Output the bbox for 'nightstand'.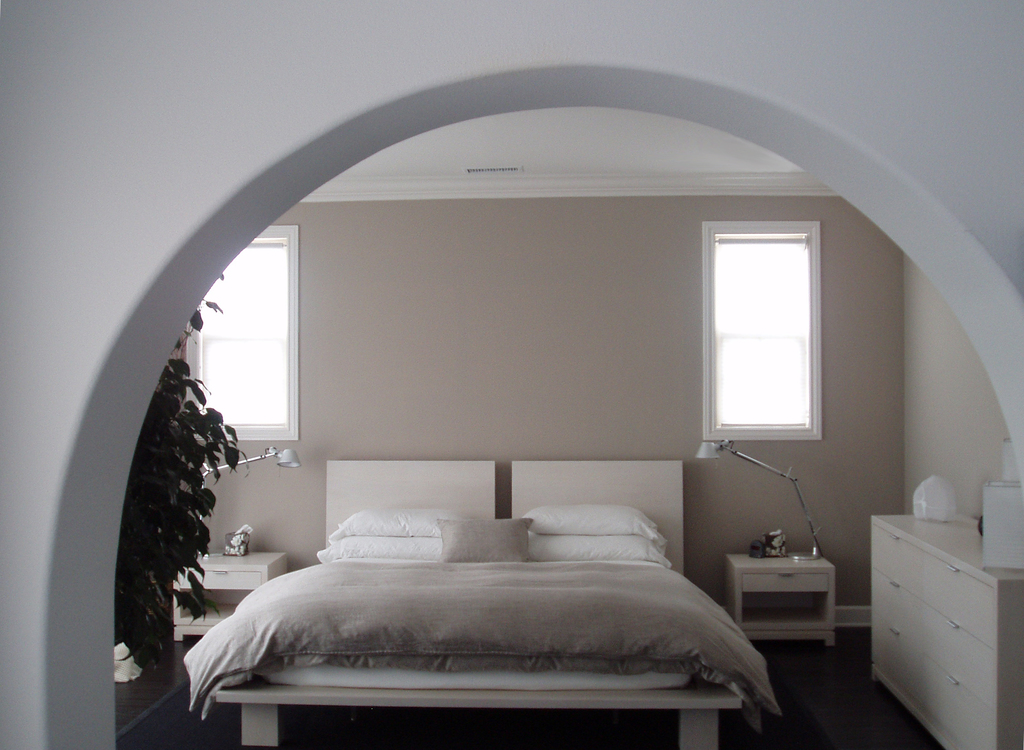
{"x1": 157, "y1": 541, "x2": 284, "y2": 656}.
